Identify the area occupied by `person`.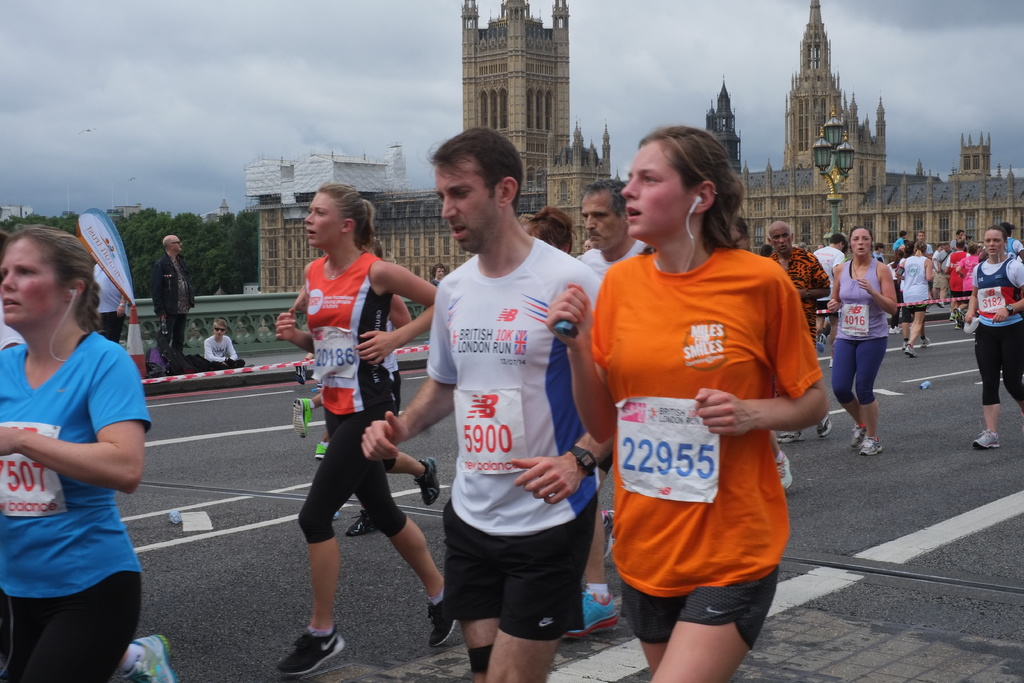
Area: 892, 241, 932, 356.
